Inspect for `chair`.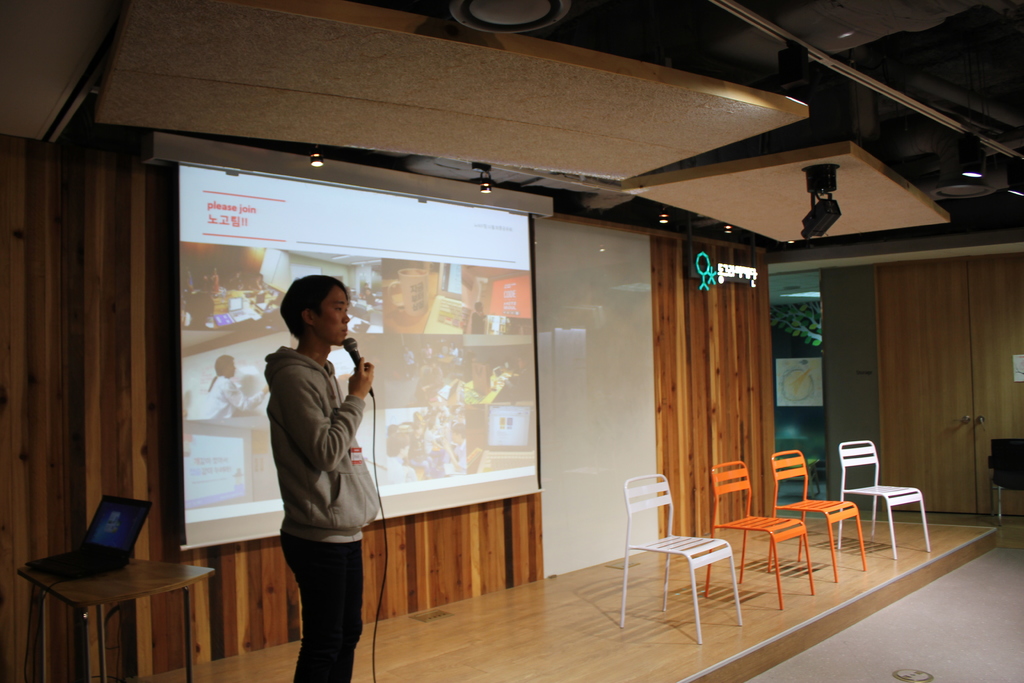
Inspection: <region>766, 446, 871, 582</region>.
